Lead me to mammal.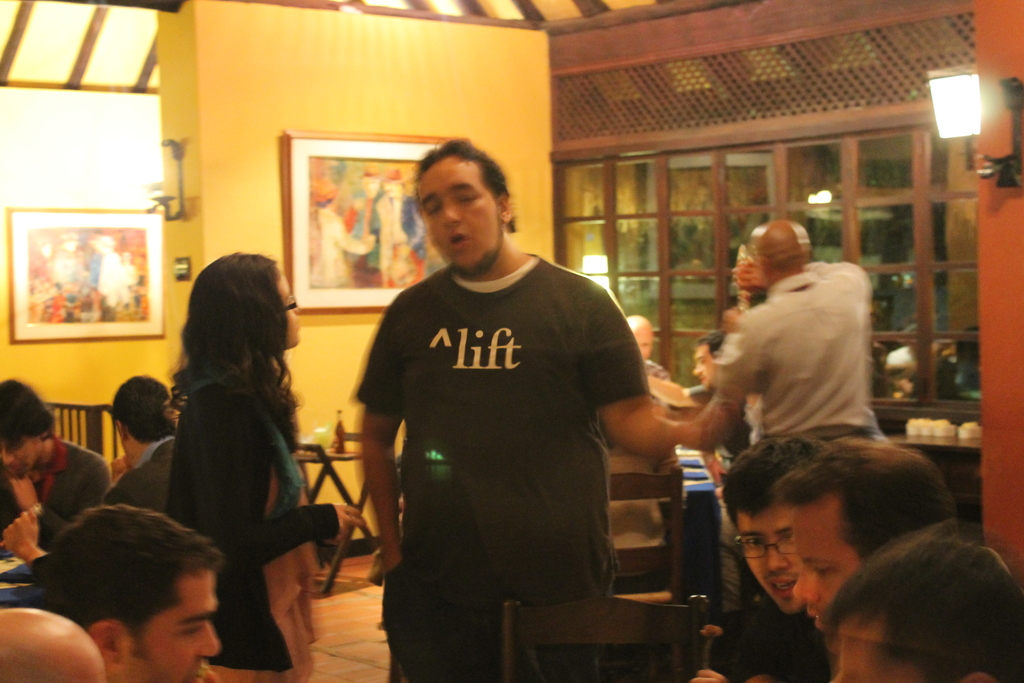
Lead to x1=819 y1=525 x2=1023 y2=682.
